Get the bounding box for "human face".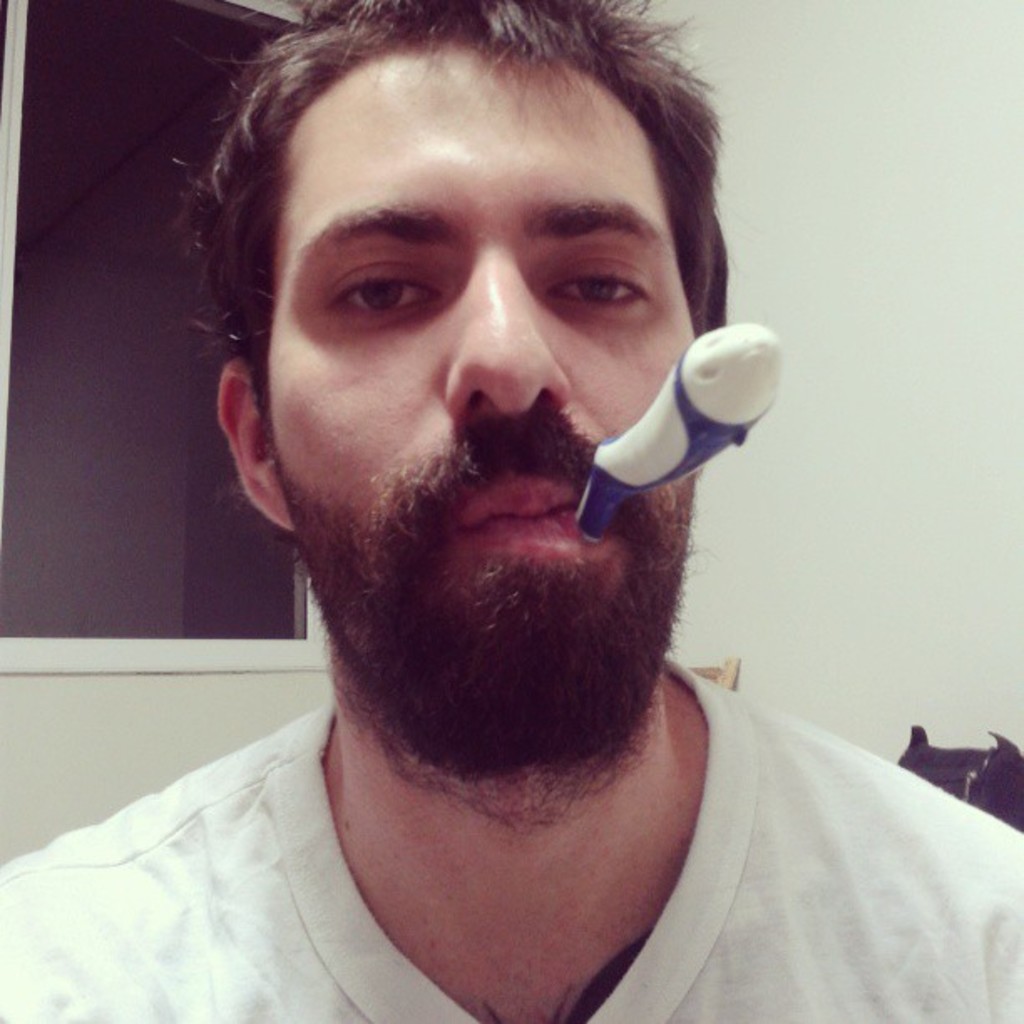
[left=266, top=38, right=688, bottom=763].
